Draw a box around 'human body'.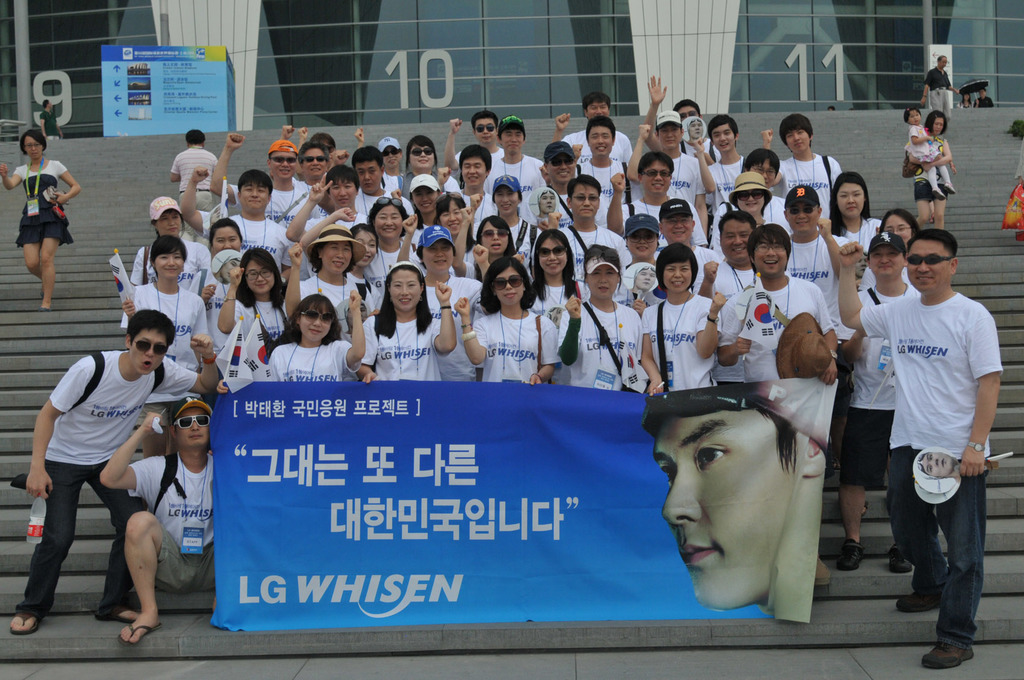
crop(18, 307, 225, 638).
